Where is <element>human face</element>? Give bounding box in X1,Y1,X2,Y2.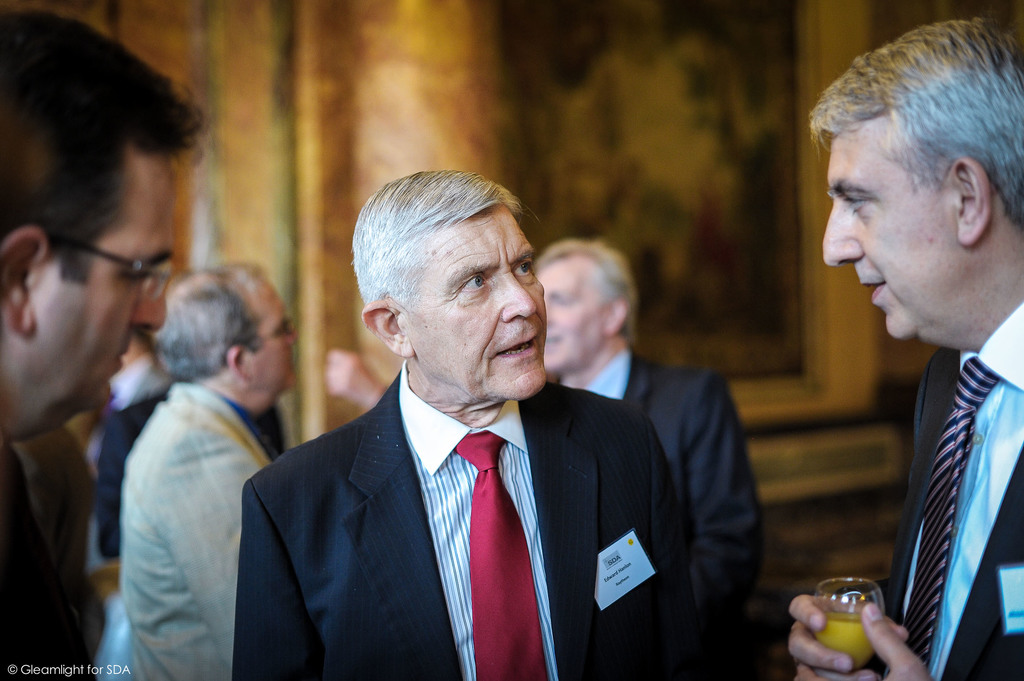
43,154,175,426.
